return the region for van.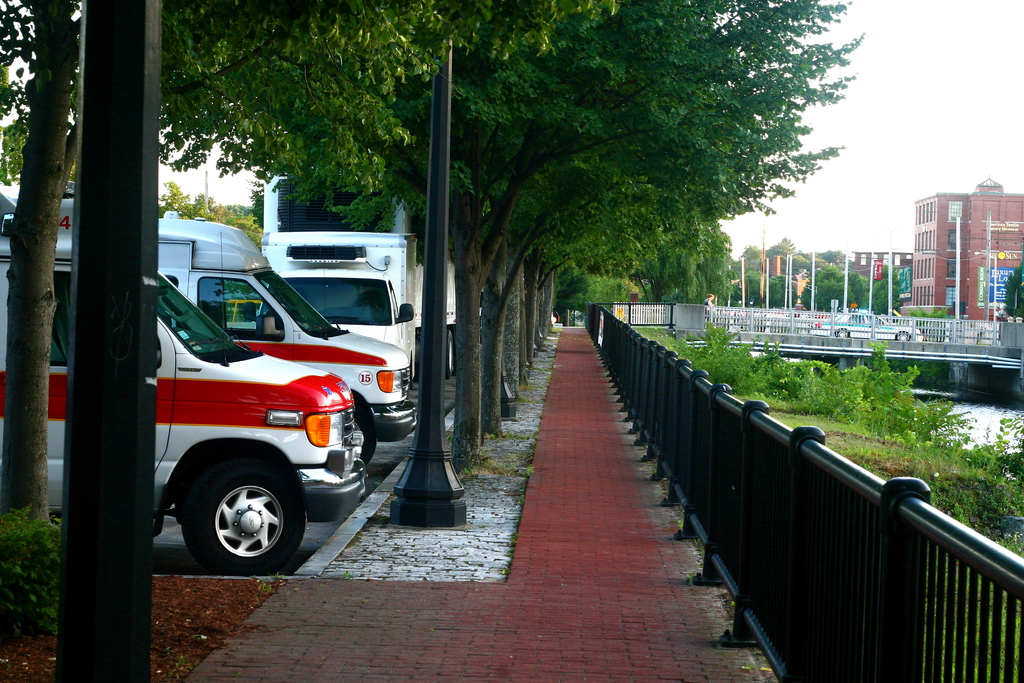
(0,213,369,580).
